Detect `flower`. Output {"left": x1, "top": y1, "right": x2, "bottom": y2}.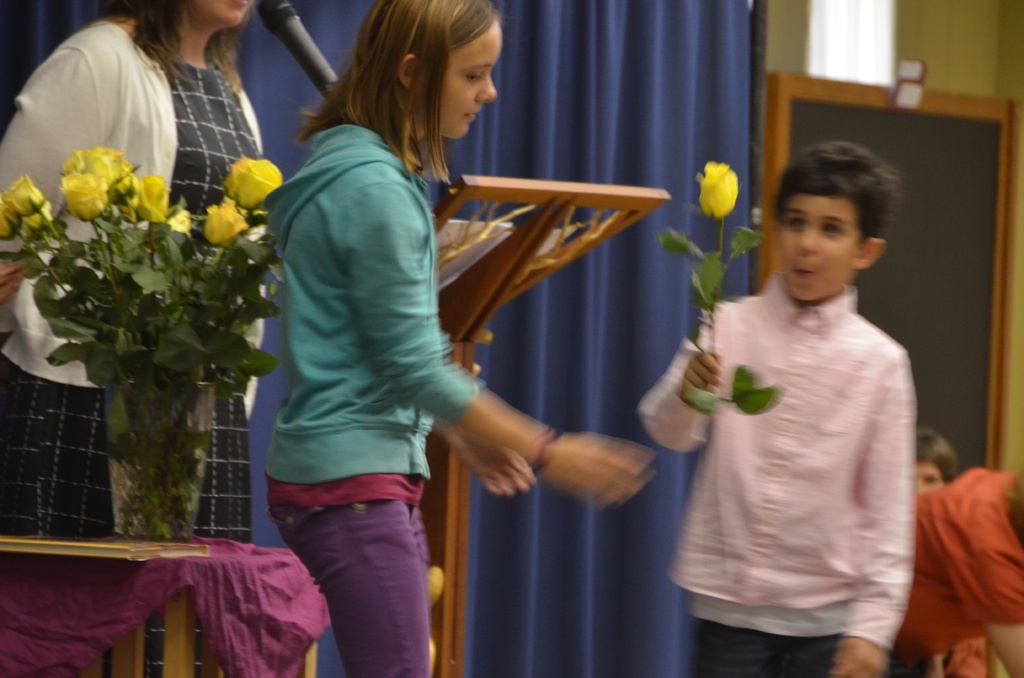
{"left": 691, "top": 145, "right": 748, "bottom": 223}.
